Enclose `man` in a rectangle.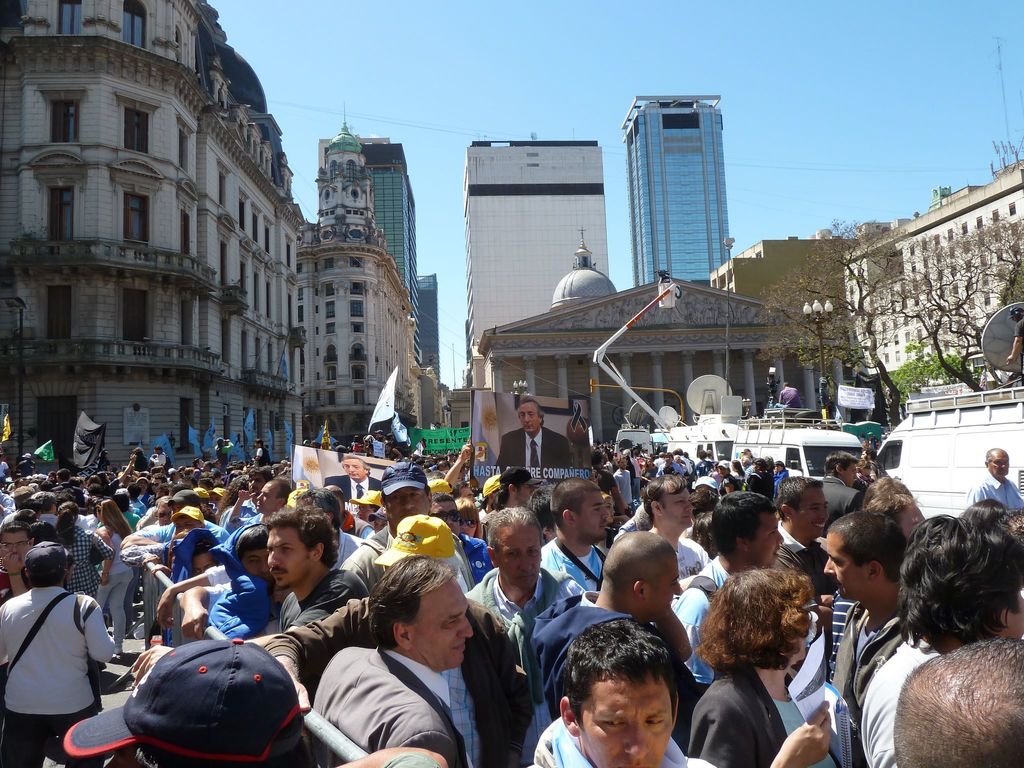
left=108, top=491, right=228, bottom=559.
